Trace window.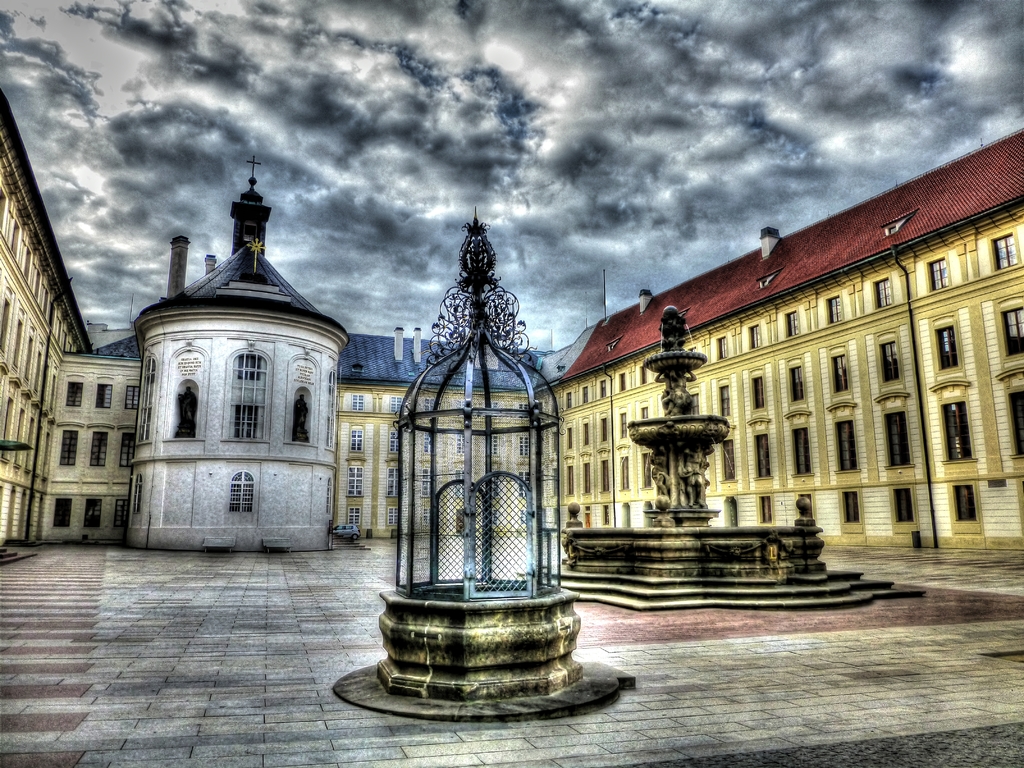
Traced to box=[754, 430, 771, 478].
